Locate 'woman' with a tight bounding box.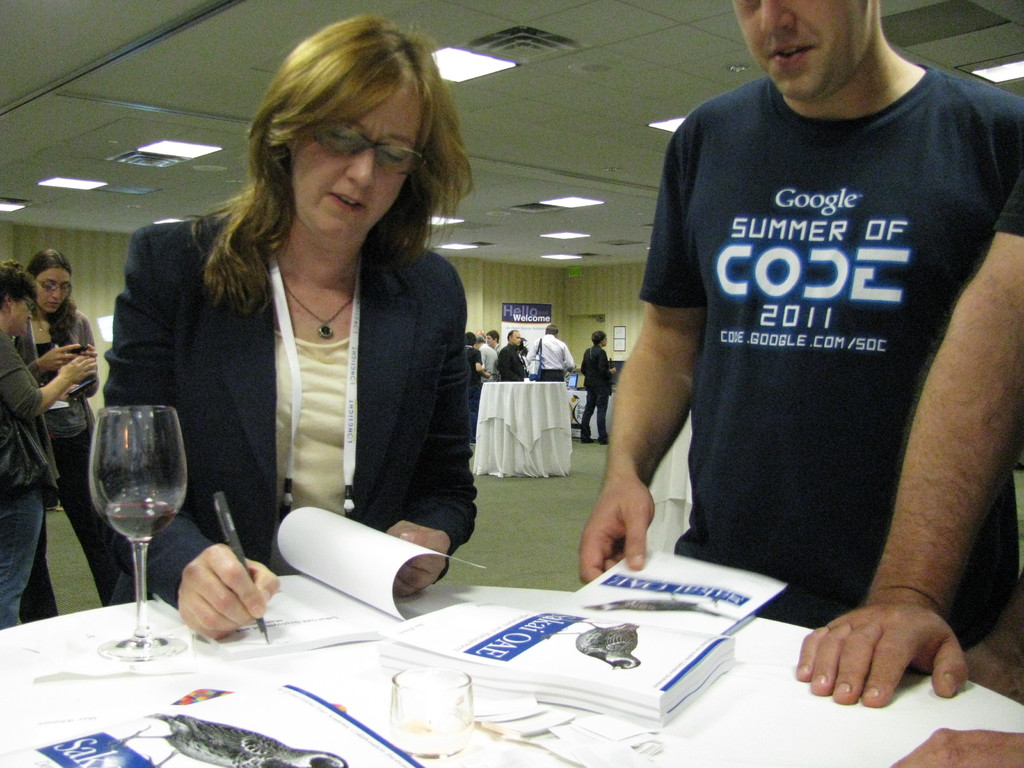
<bbox>12, 248, 125, 630</bbox>.
